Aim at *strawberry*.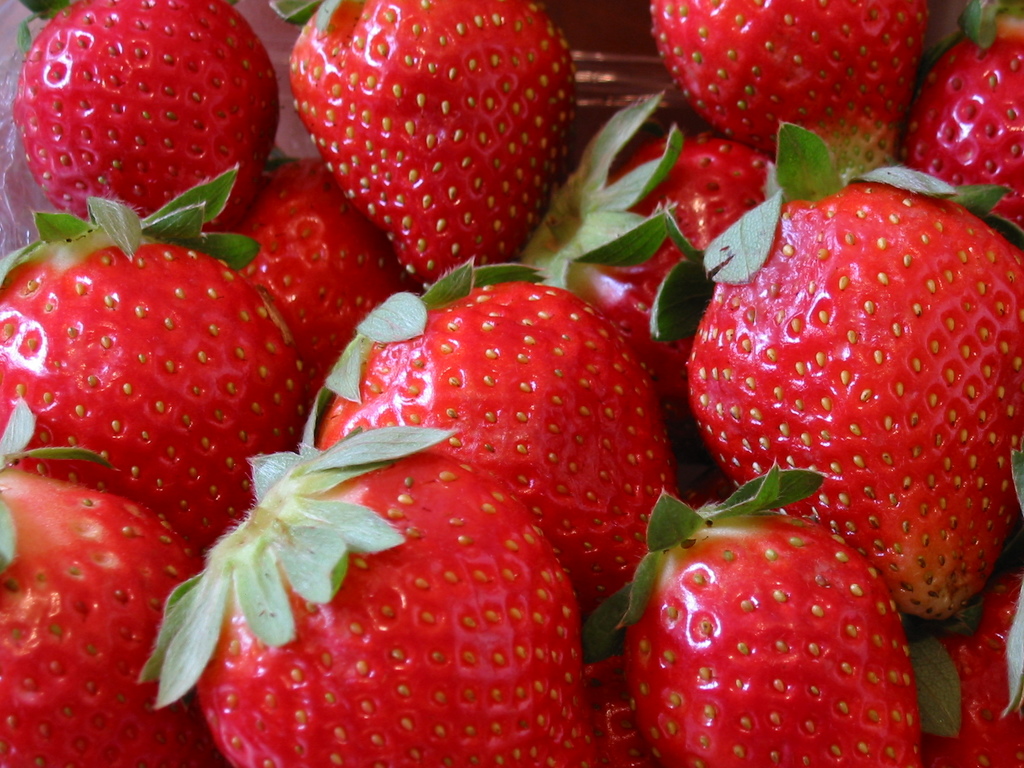
Aimed at pyautogui.locateOnScreen(523, 92, 781, 472).
